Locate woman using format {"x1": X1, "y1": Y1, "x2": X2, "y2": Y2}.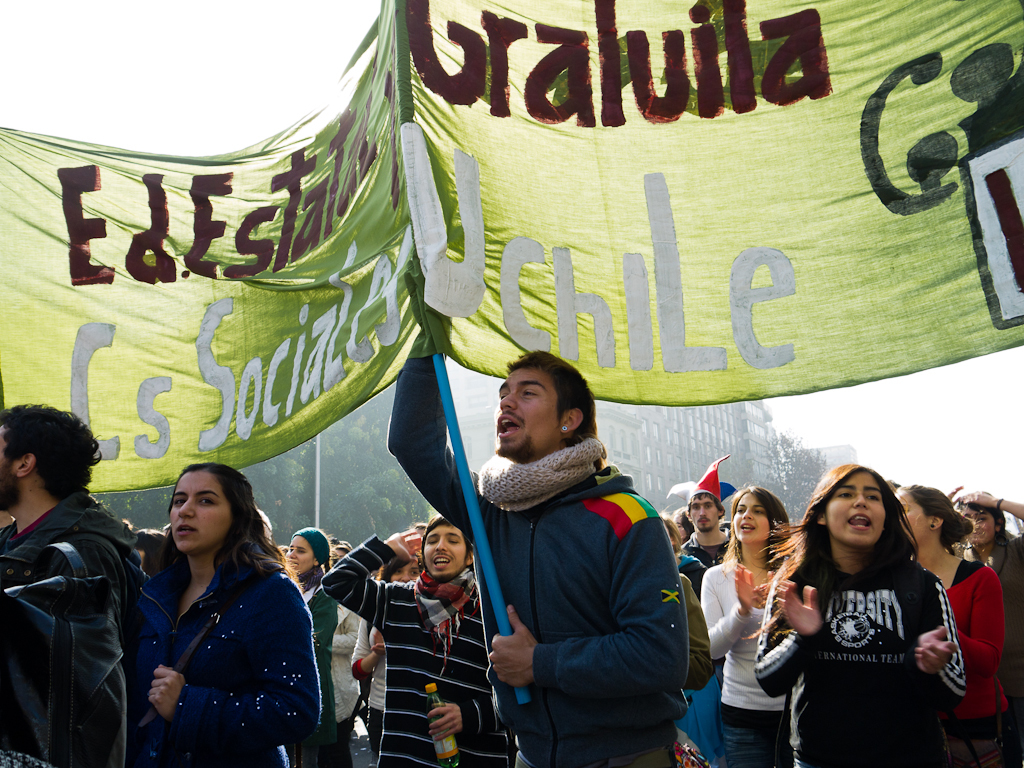
{"x1": 113, "y1": 459, "x2": 331, "y2": 762}.
